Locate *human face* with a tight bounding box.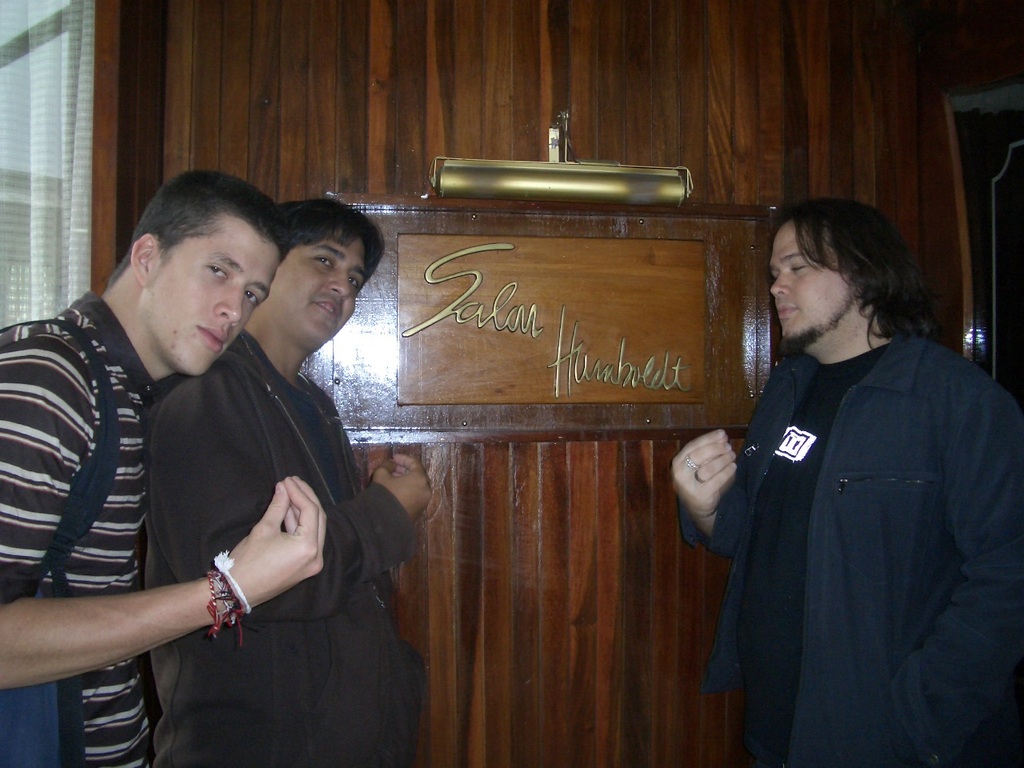
box=[765, 219, 850, 350].
